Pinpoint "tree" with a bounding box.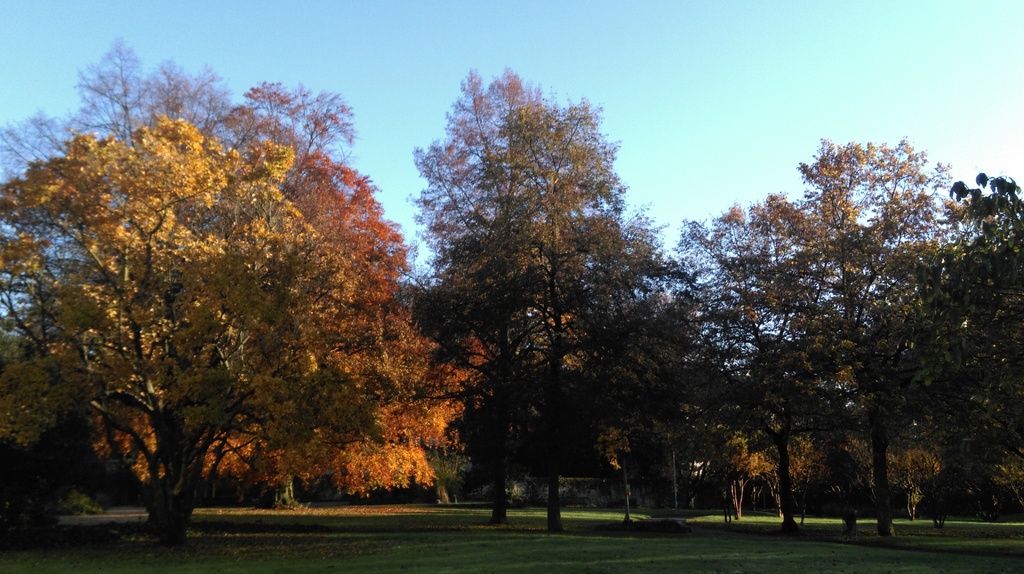
(x1=417, y1=51, x2=655, y2=513).
